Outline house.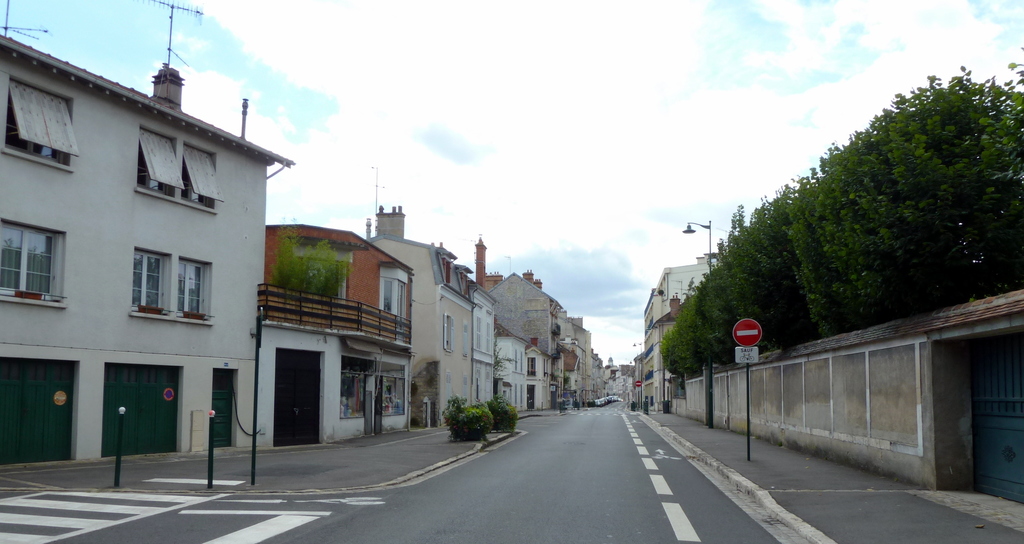
Outline: <box>0,0,296,470</box>.
